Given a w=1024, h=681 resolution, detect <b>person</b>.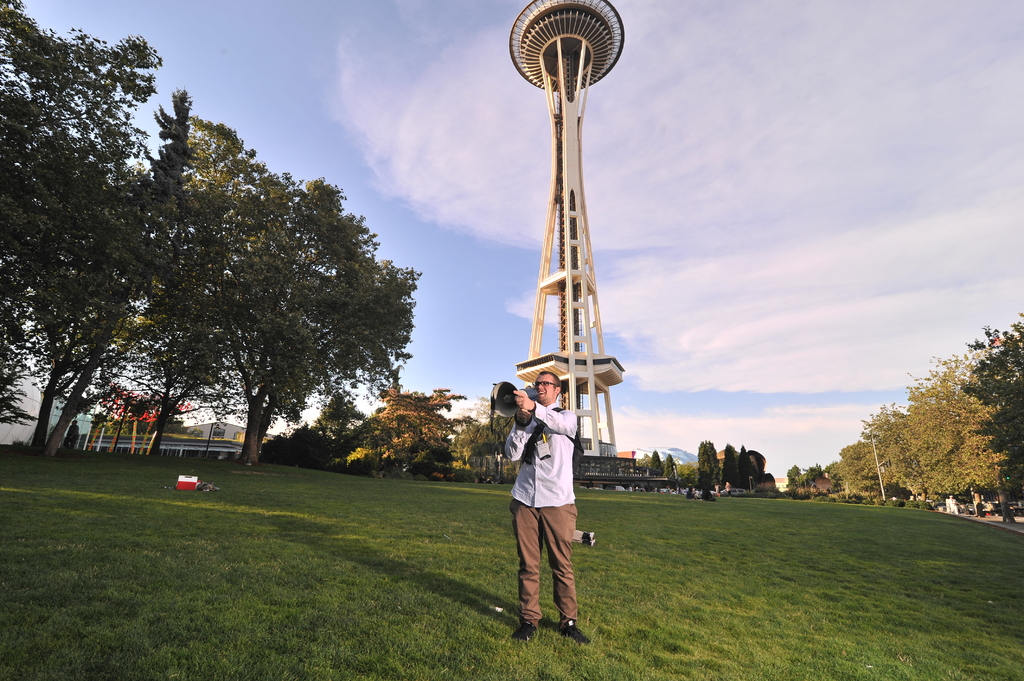
(left=503, top=360, right=596, bottom=643).
